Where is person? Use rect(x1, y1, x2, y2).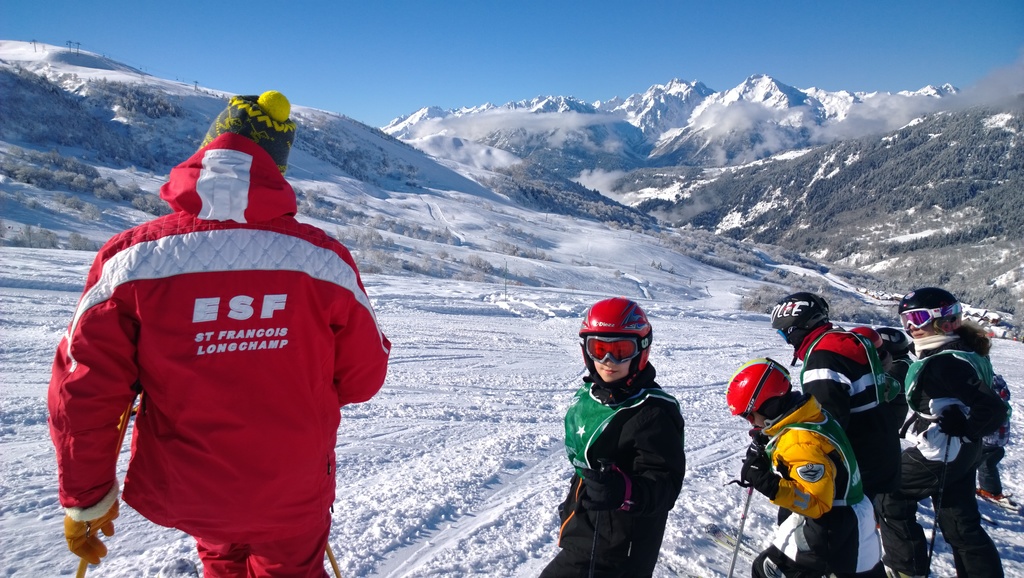
rect(725, 355, 888, 577).
